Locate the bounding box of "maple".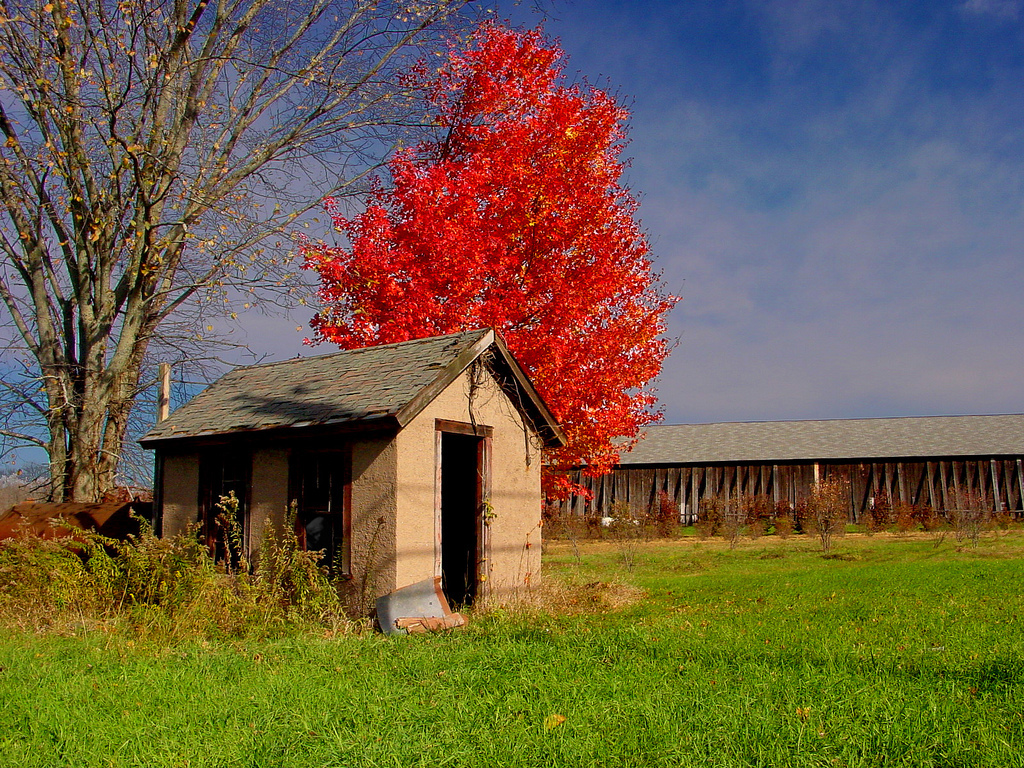
Bounding box: bbox=(0, 0, 475, 503).
